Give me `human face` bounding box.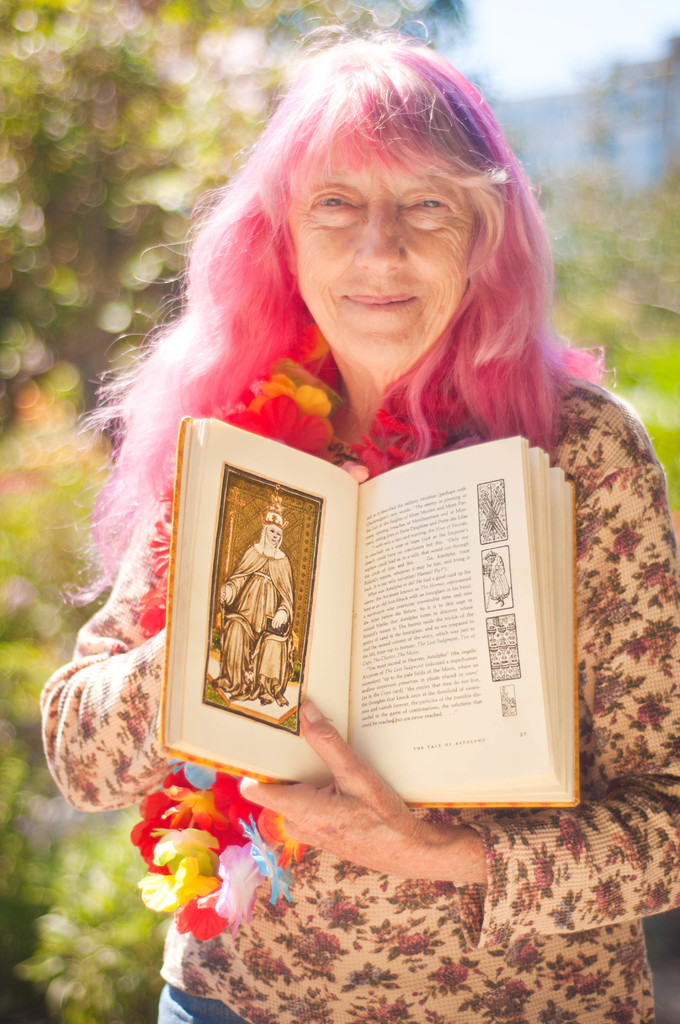
<bbox>287, 157, 481, 365</bbox>.
